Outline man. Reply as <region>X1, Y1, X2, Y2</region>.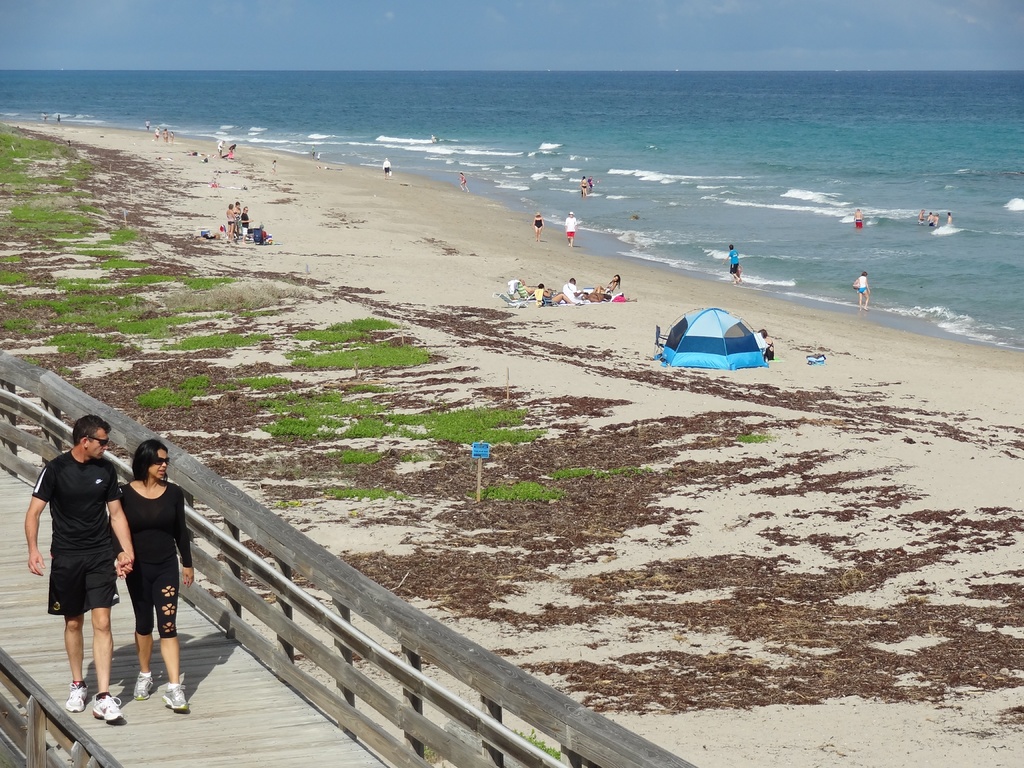
<region>228, 205, 237, 241</region>.
